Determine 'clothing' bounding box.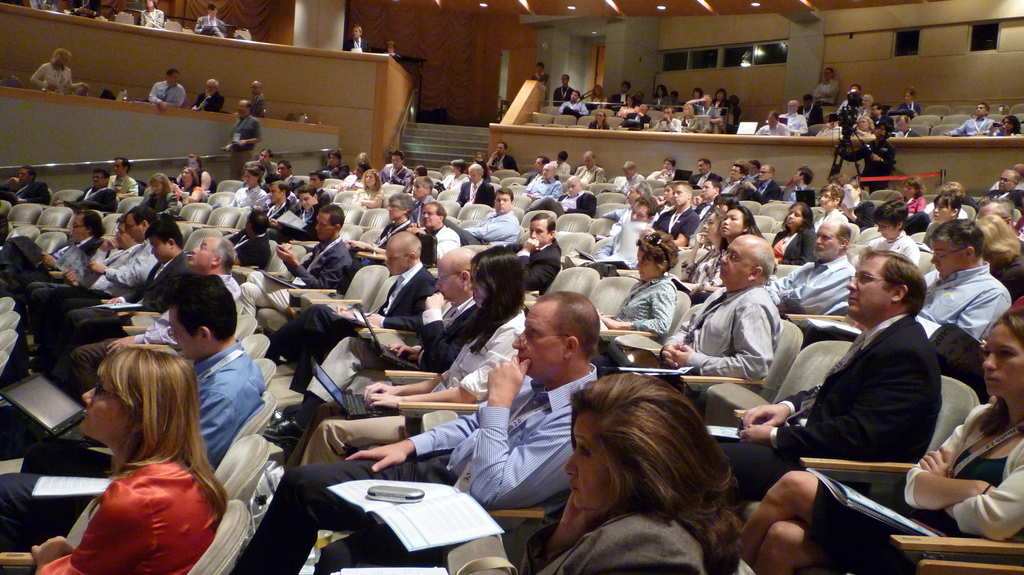
Determined: box=[751, 120, 785, 132].
